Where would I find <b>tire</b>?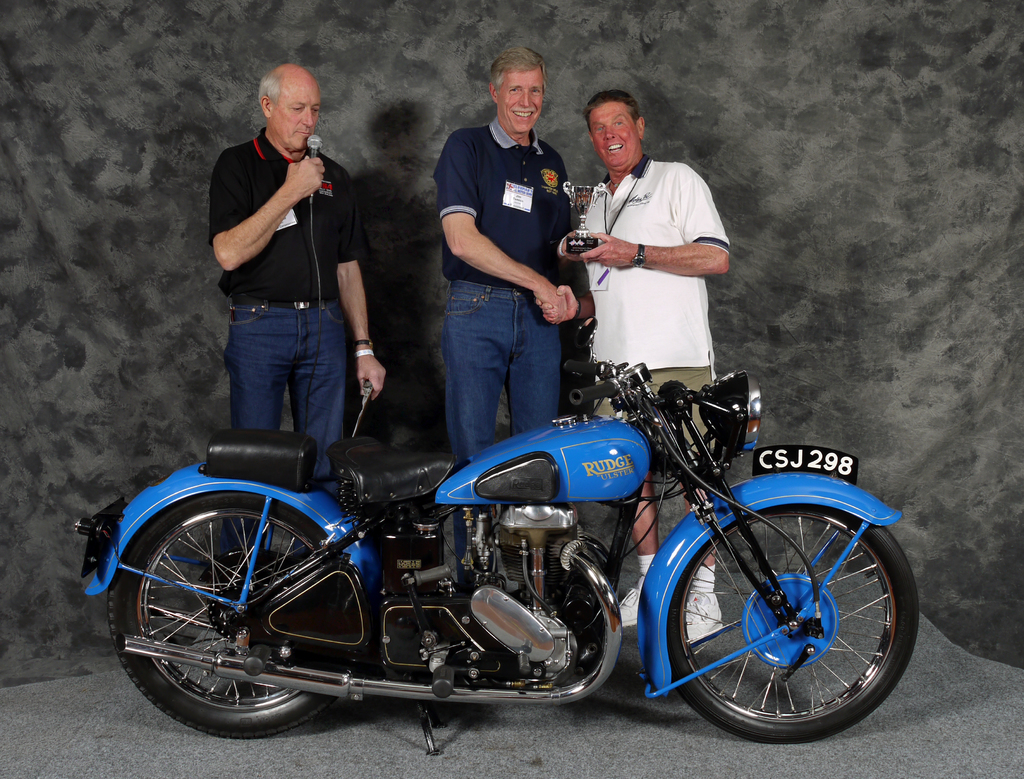
At [110,492,374,739].
